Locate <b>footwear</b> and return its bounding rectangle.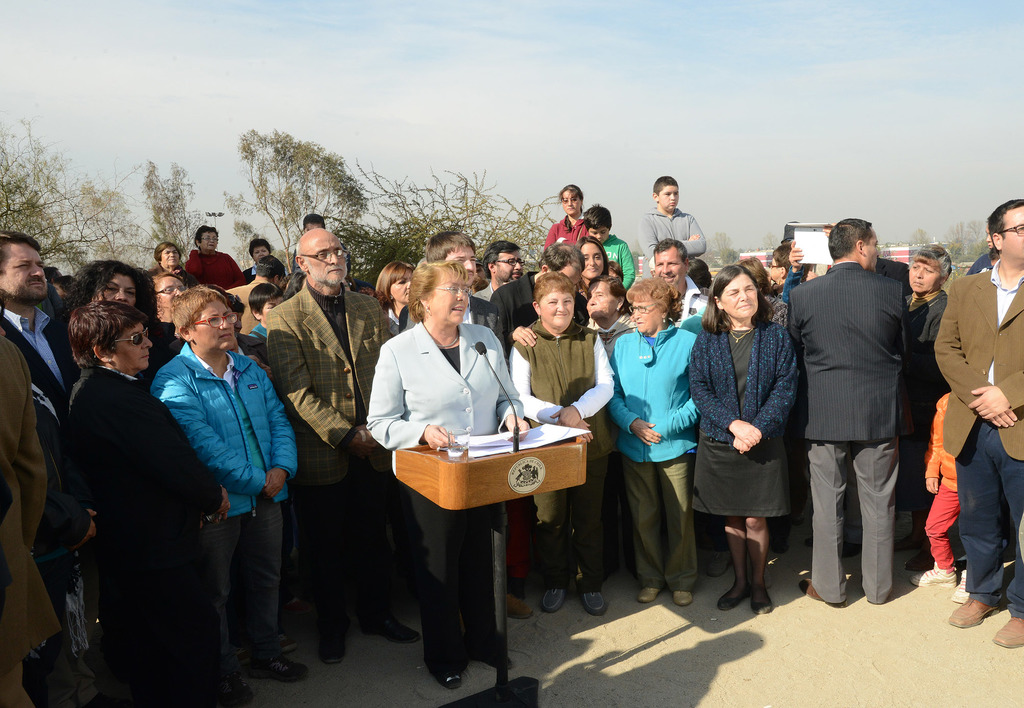
<bbox>714, 583, 751, 611</bbox>.
